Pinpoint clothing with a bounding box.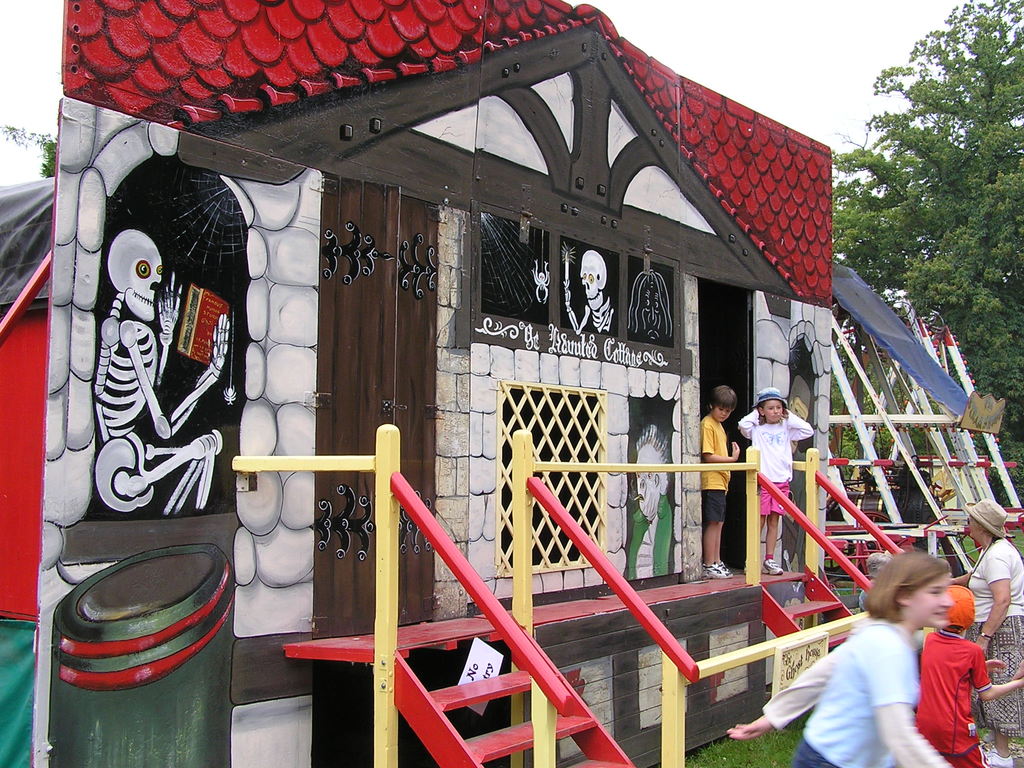
bbox=[627, 495, 673, 579].
